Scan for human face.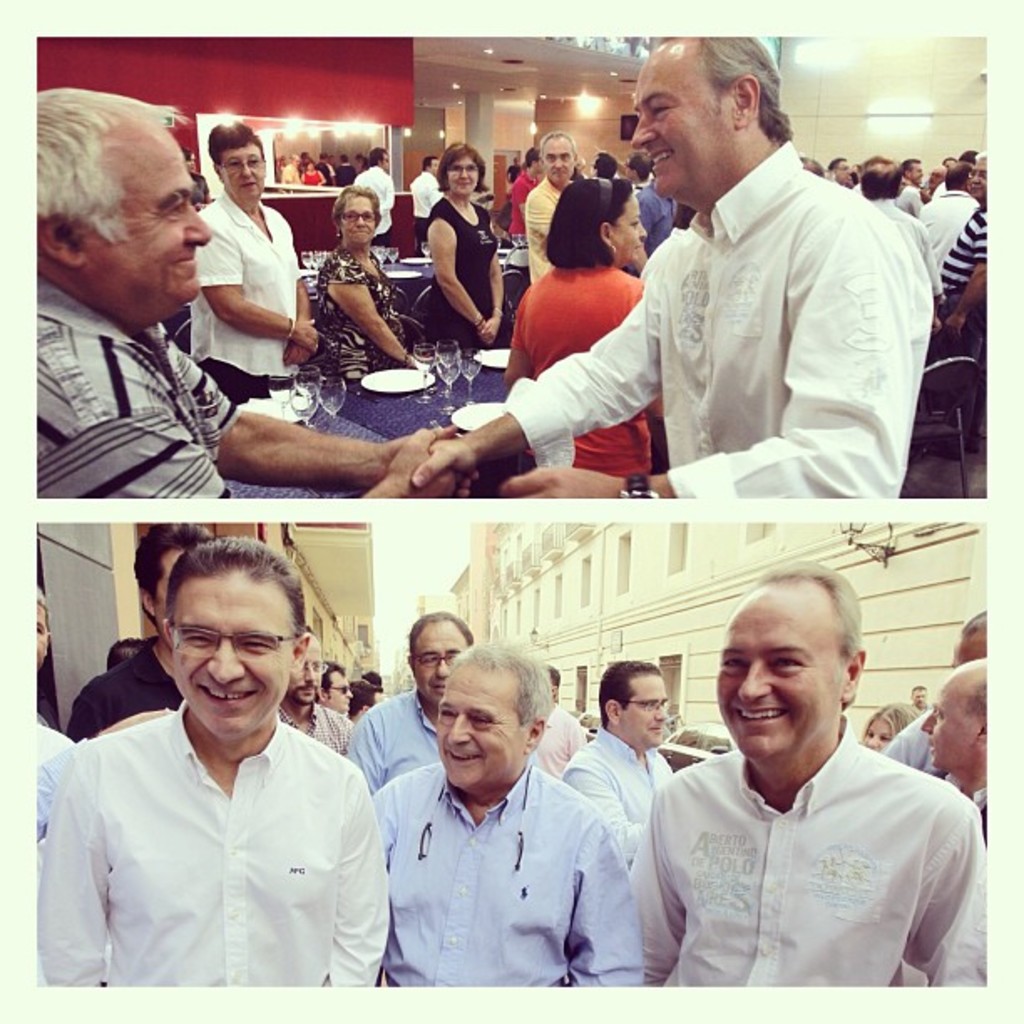
Scan result: (863,714,897,753).
